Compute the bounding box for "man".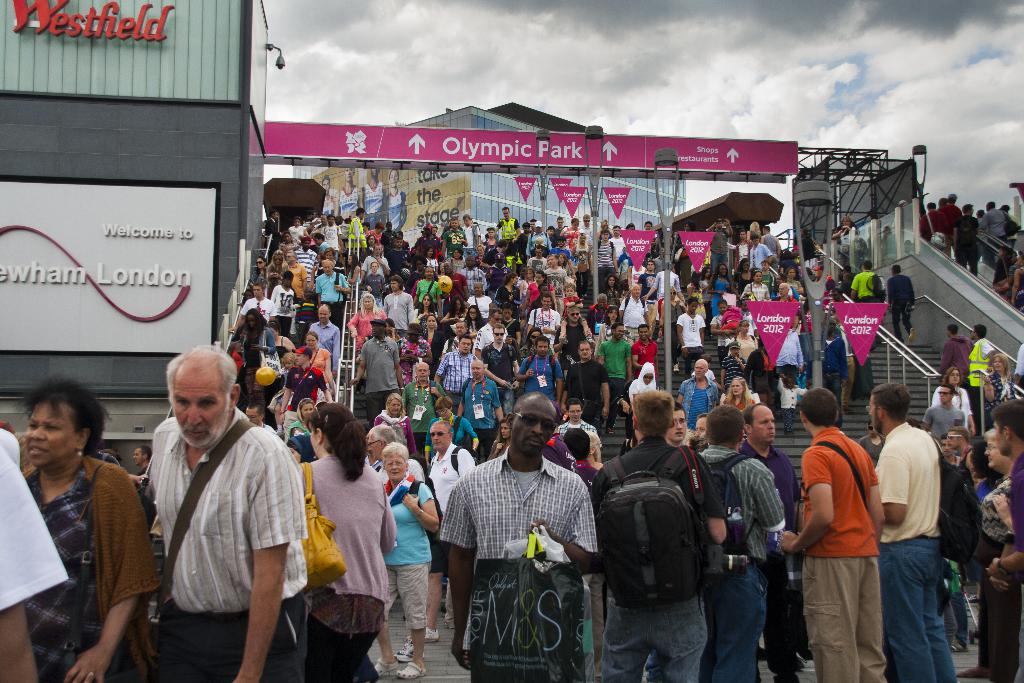
495, 206, 521, 256.
